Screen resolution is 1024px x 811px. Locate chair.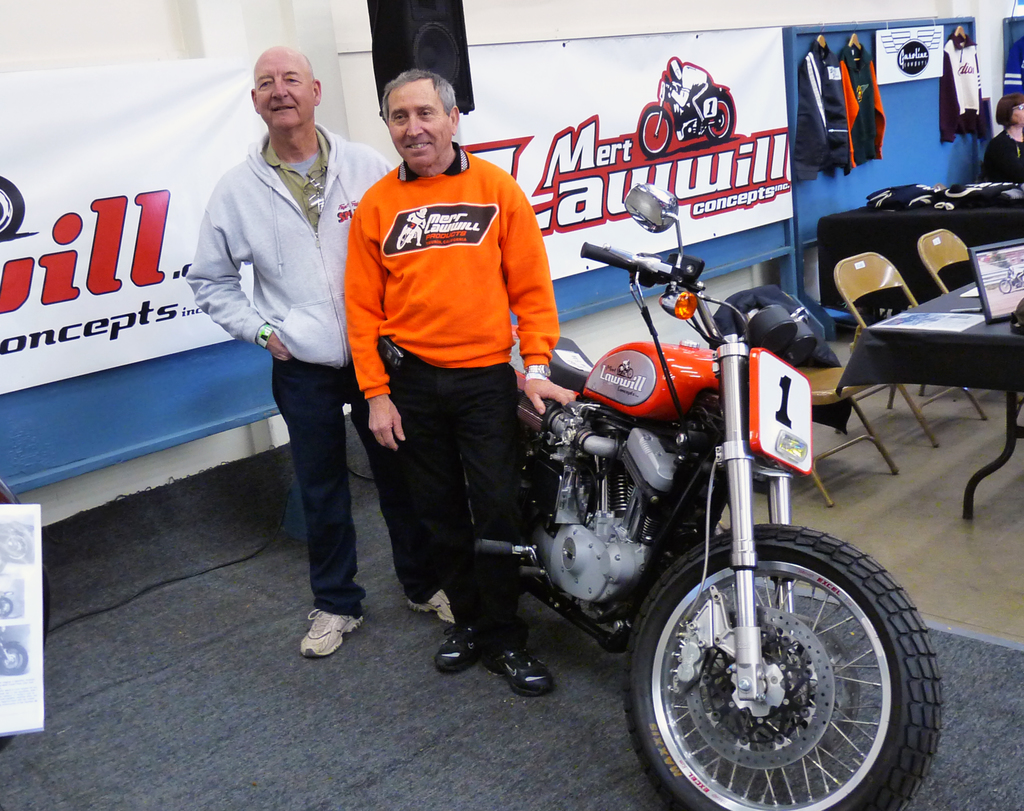
<bbox>712, 283, 899, 507</bbox>.
